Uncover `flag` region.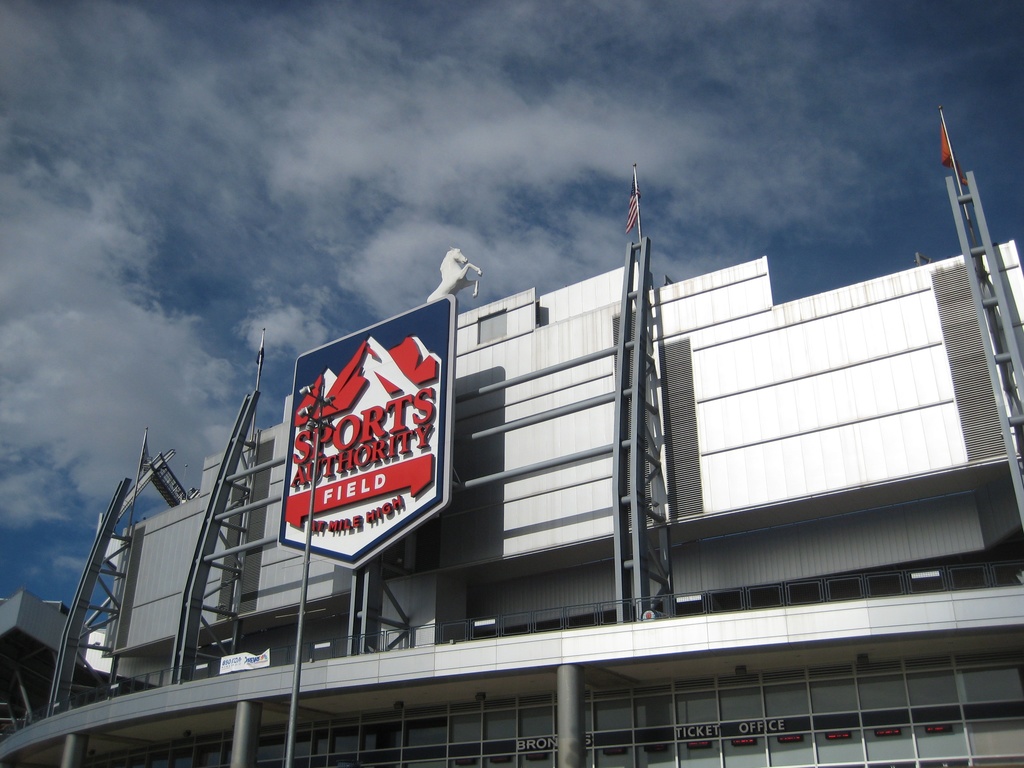
Uncovered: (x1=939, y1=120, x2=957, y2=179).
